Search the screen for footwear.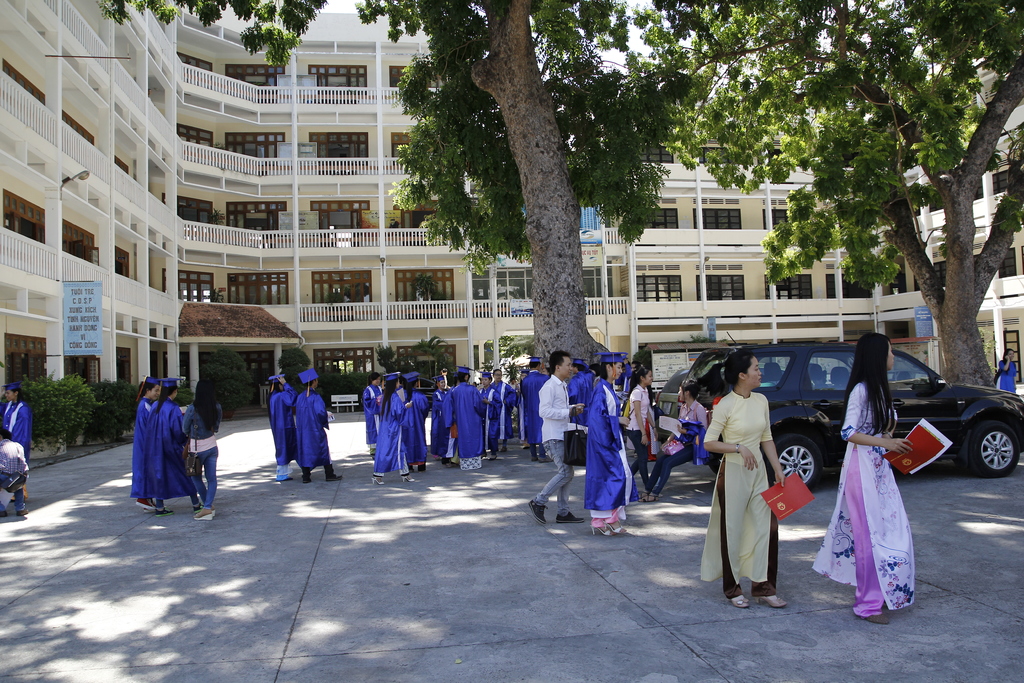
Found at <bbox>3, 509, 9, 514</bbox>.
